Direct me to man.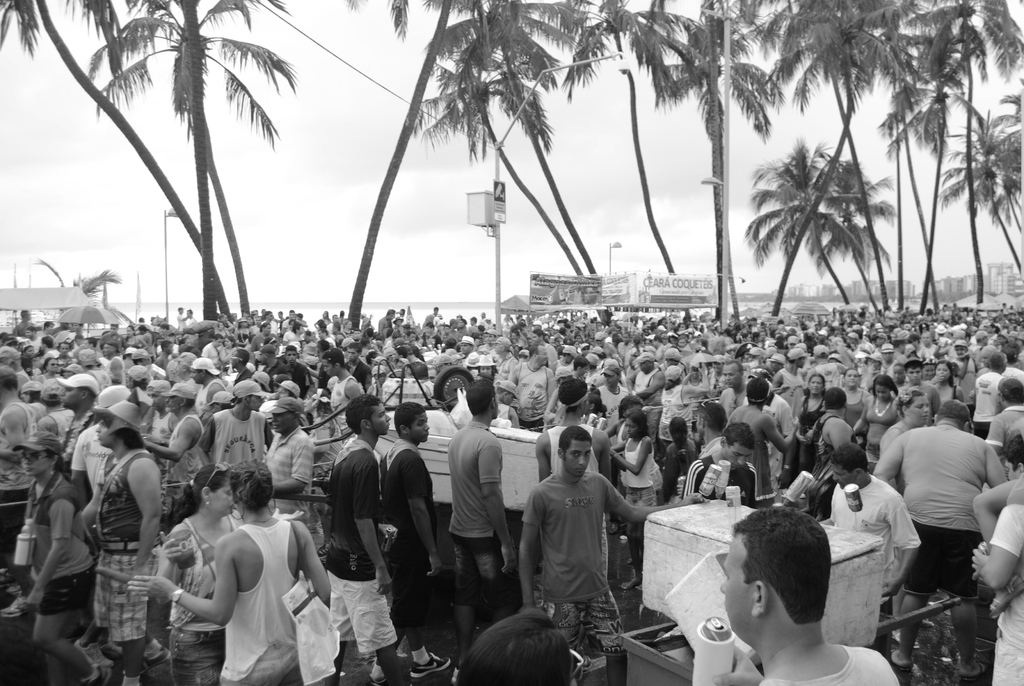
Direction: [772, 345, 806, 421].
